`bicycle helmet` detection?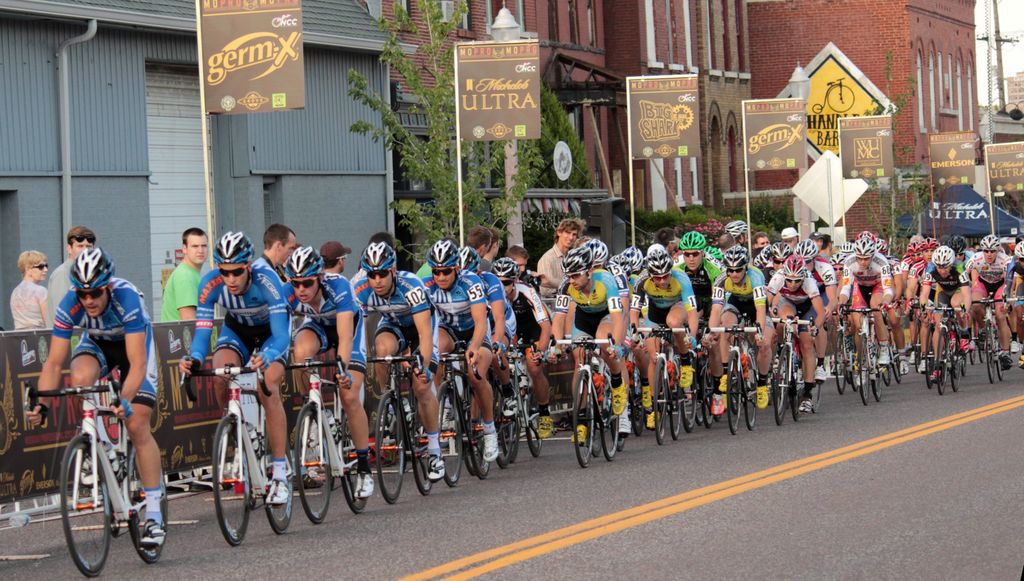
crop(853, 240, 874, 261)
